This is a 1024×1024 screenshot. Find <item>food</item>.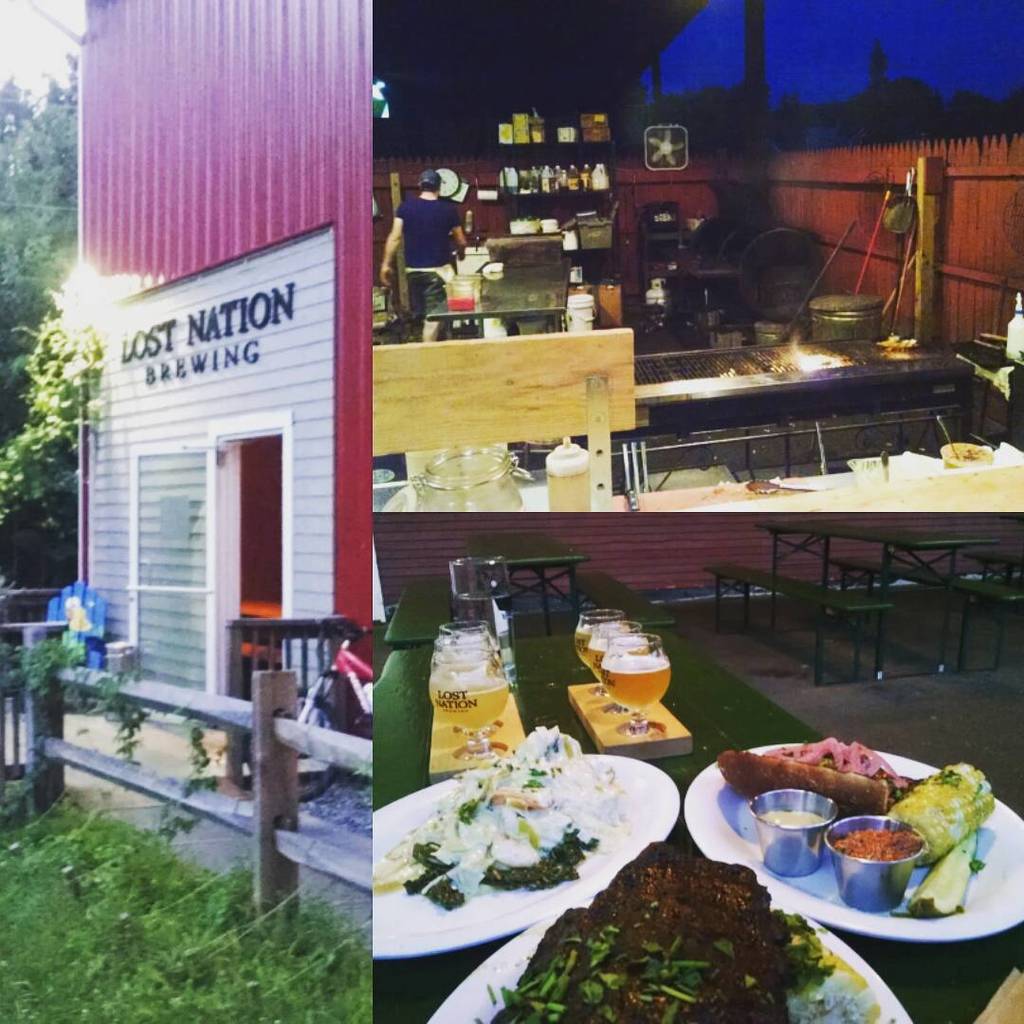
Bounding box: bbox(372, 721, 633, 914).
